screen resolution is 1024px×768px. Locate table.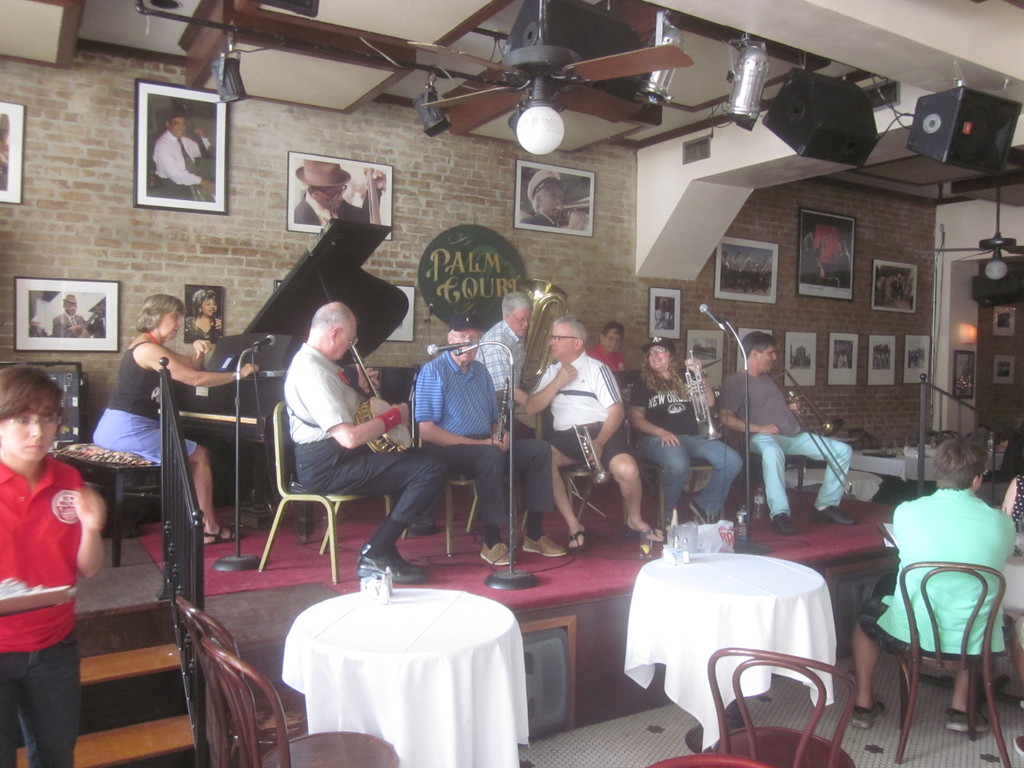
<bbox>175, 398, 271, 532</bbox>.
